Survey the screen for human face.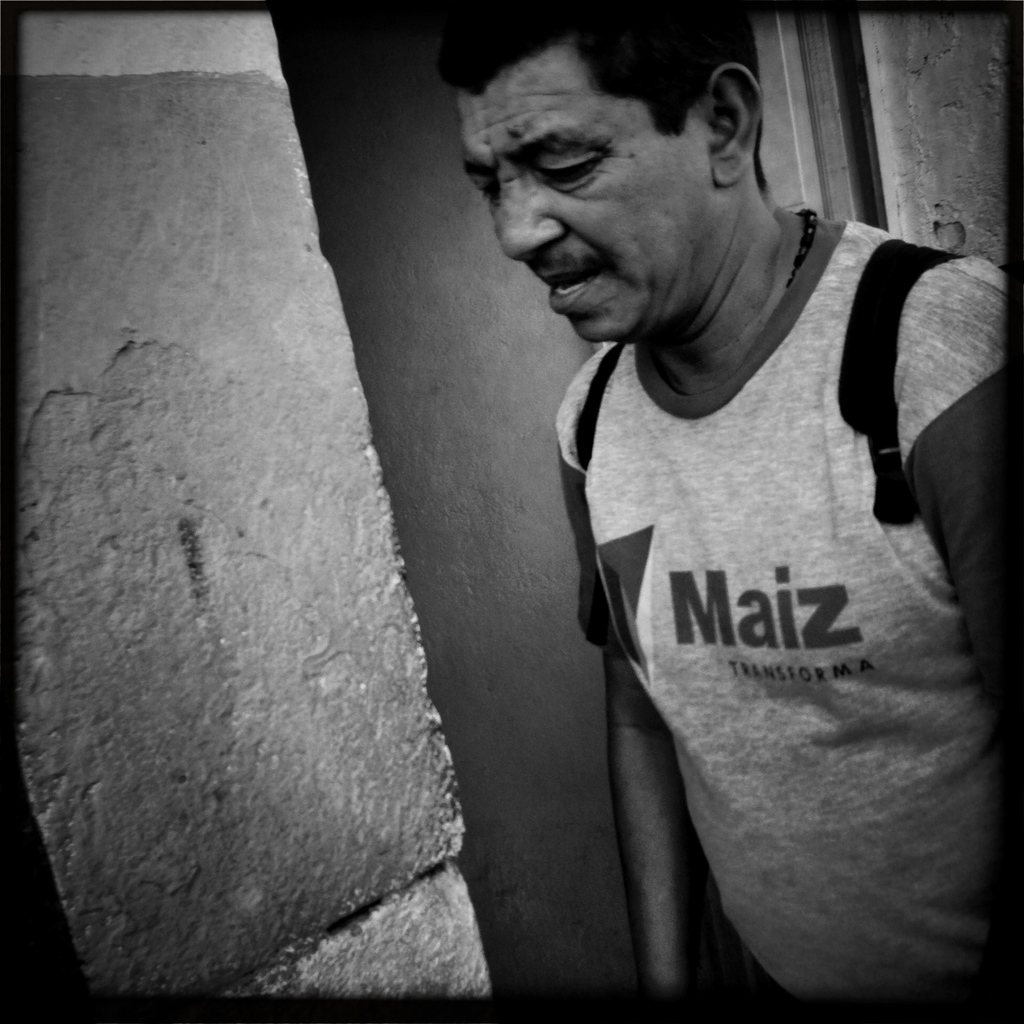
Survey found: select_region(467, 42, 710, 342).
